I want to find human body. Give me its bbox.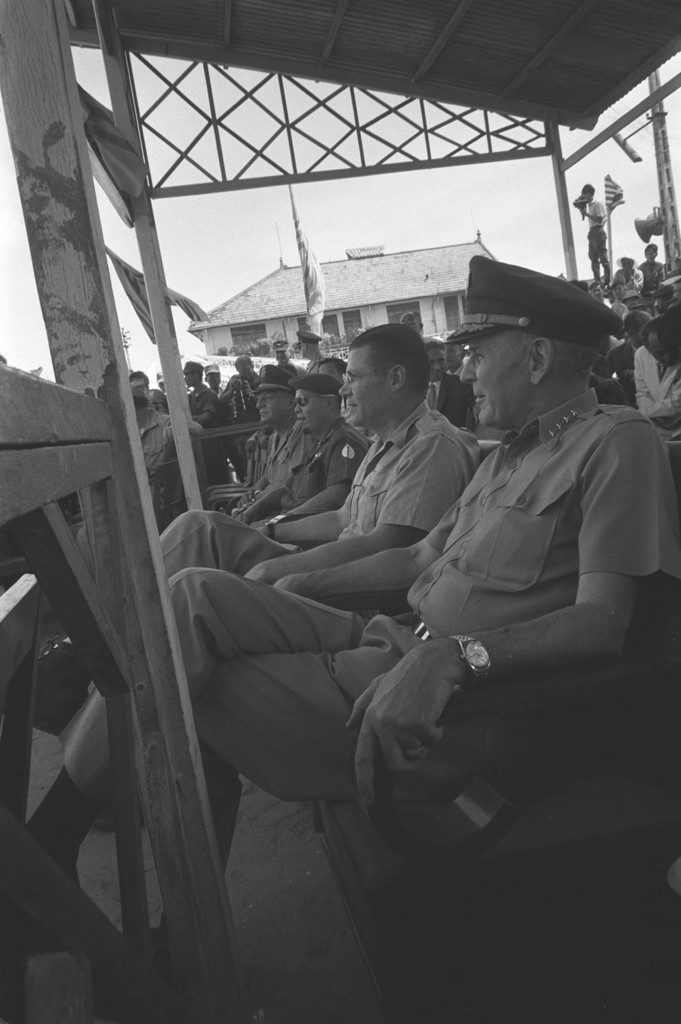
[left=639, top=234, right=660, bottom=302].
